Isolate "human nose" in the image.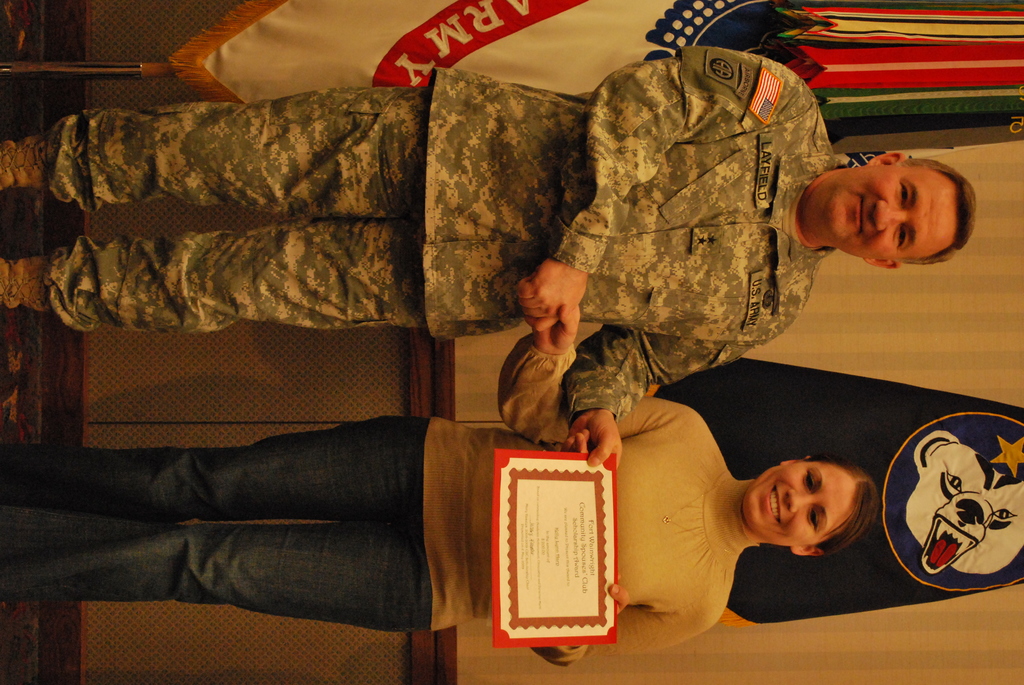
Isolated region: x1=788 y1=490 x2=817 y2=512.
